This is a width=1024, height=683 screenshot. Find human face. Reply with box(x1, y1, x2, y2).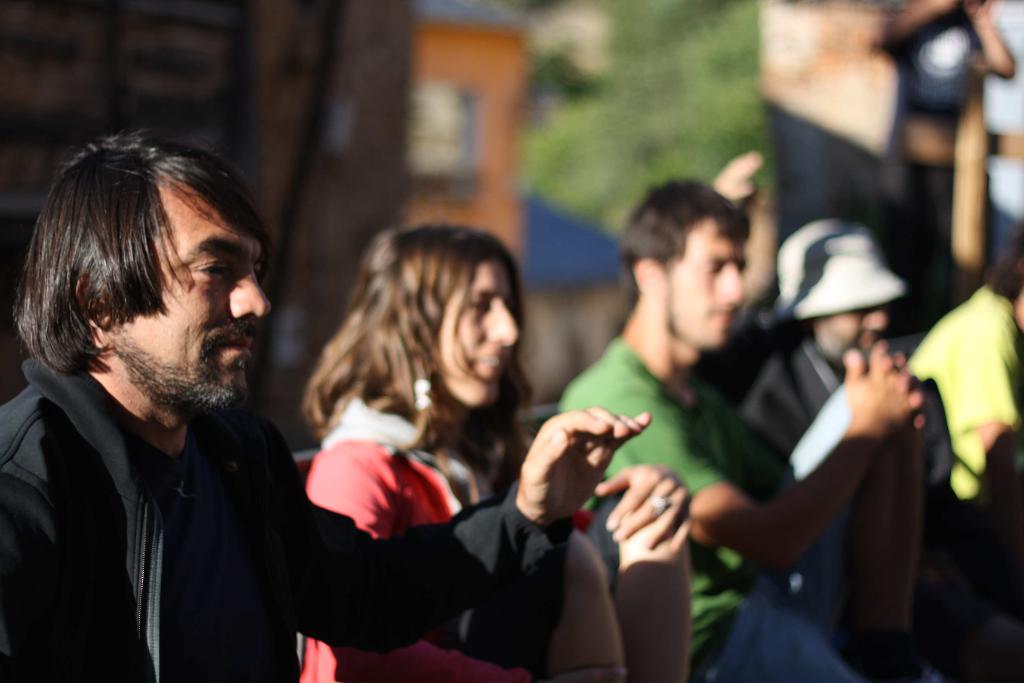
box(429, 265, 522, 406).
